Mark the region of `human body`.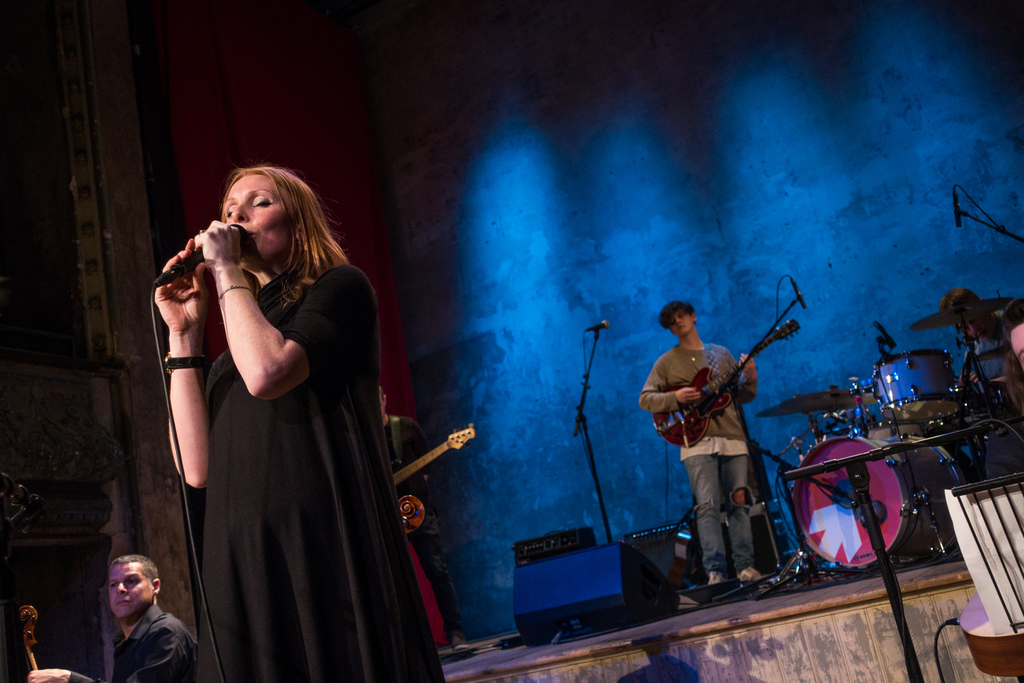
Region: region(159, 185, 416, 682).
